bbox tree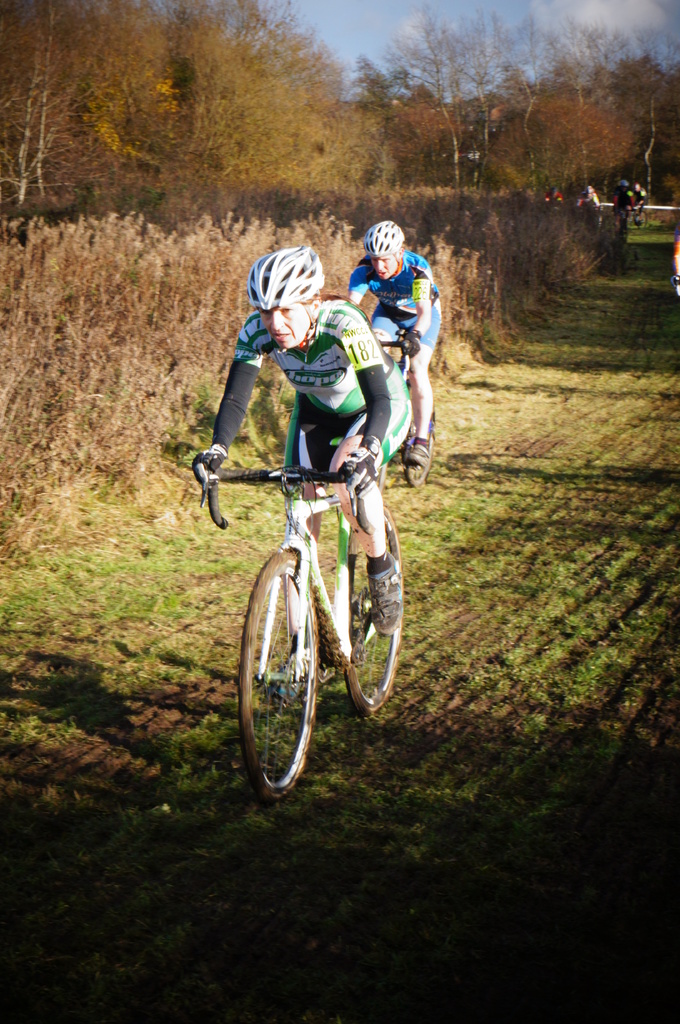
[4,4,420,196]
